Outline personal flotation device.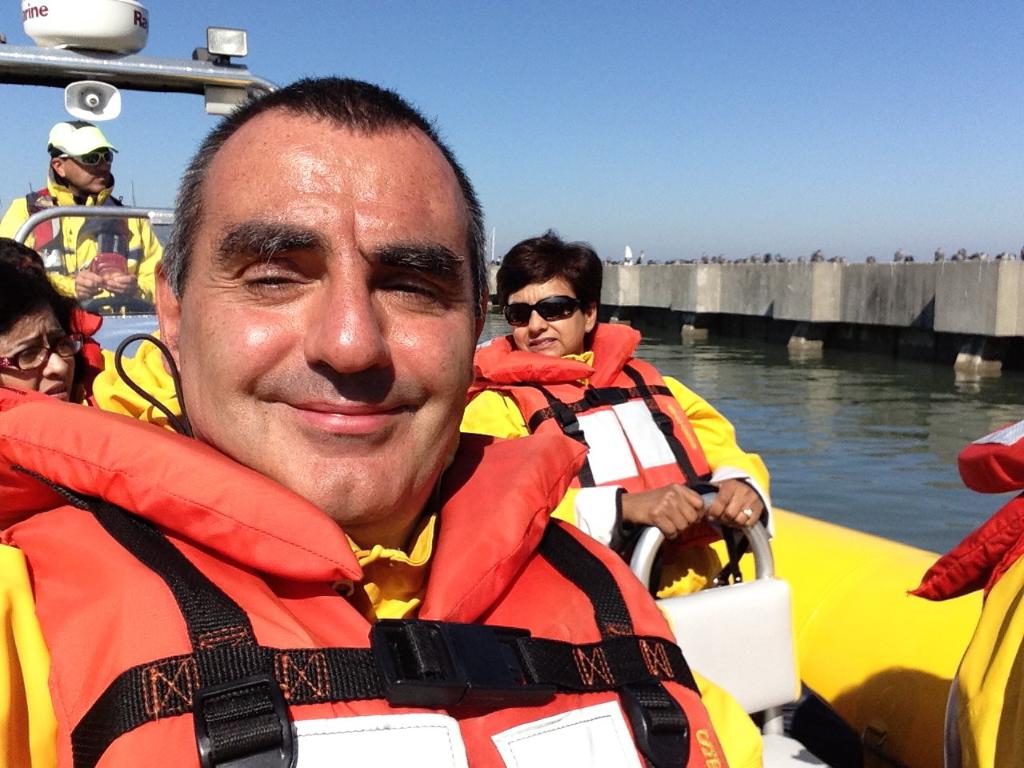
Outline: 478 310 709 612.
